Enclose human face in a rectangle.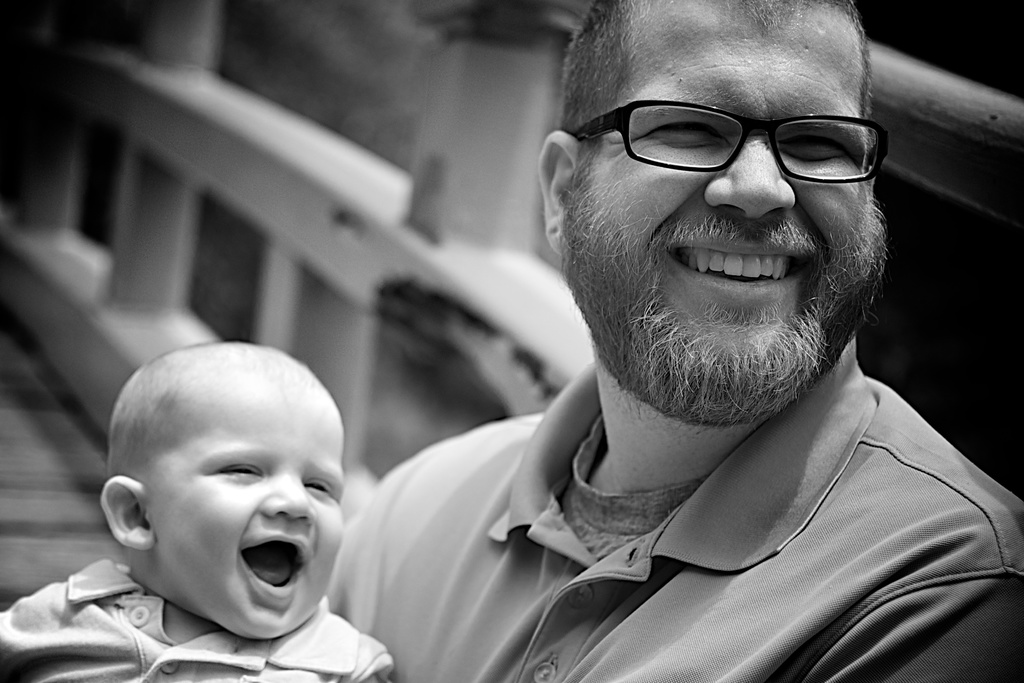
x1=558 y1=0 x2=877 y2=428.
